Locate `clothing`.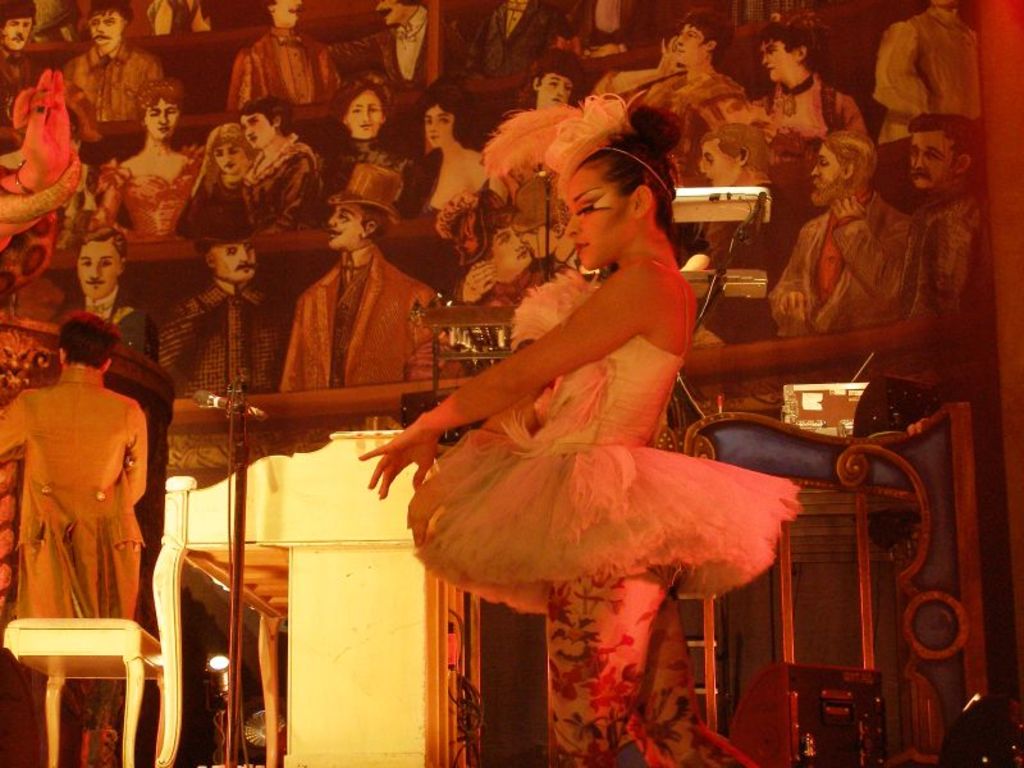
Bounding box: (476,0,559,93).
